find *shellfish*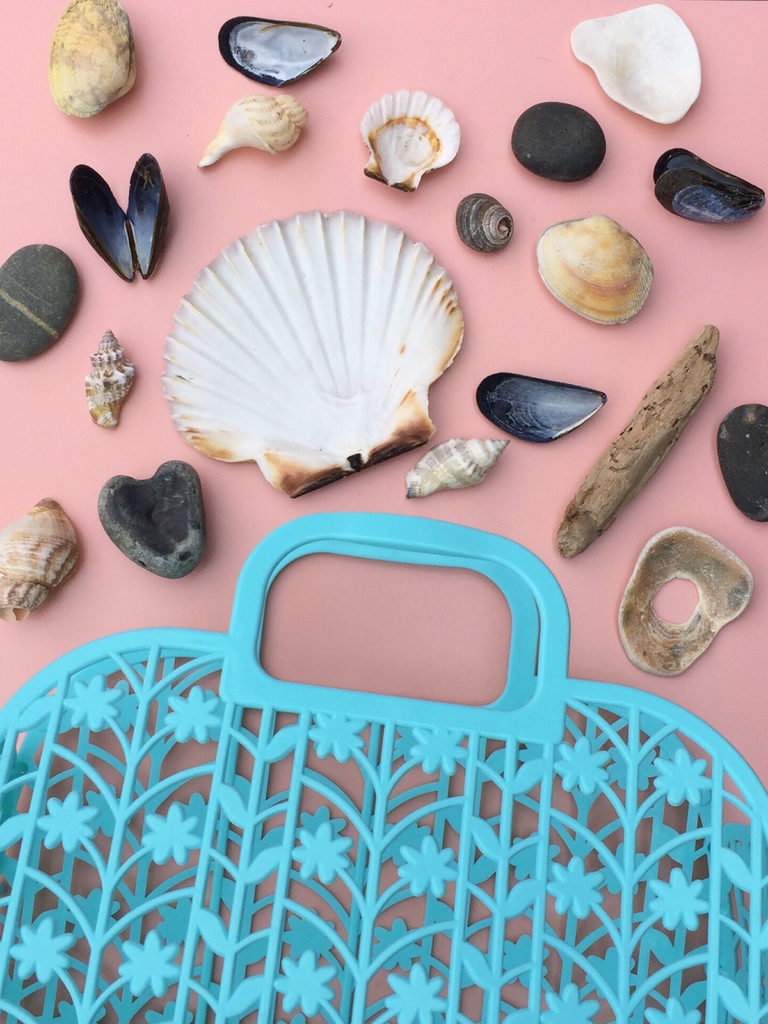
[x1=0, y1=240, x2=86, y2=357]
